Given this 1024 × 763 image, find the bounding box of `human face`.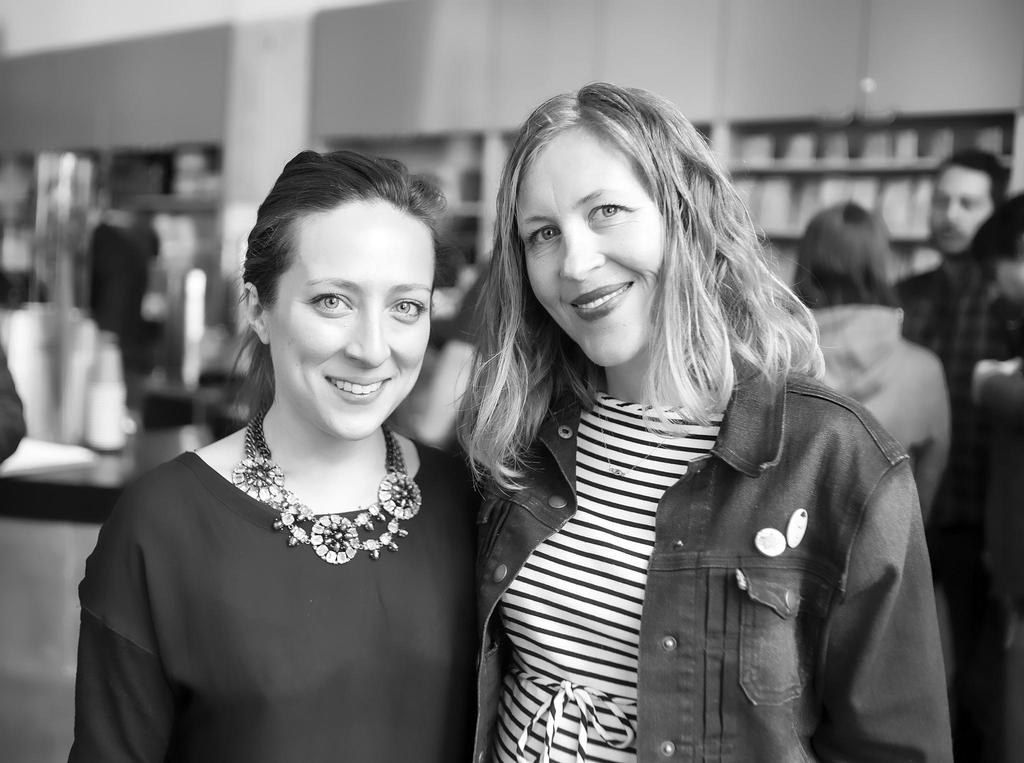
pyautogui.locateOnScreen(514, 124, 670, 369).
